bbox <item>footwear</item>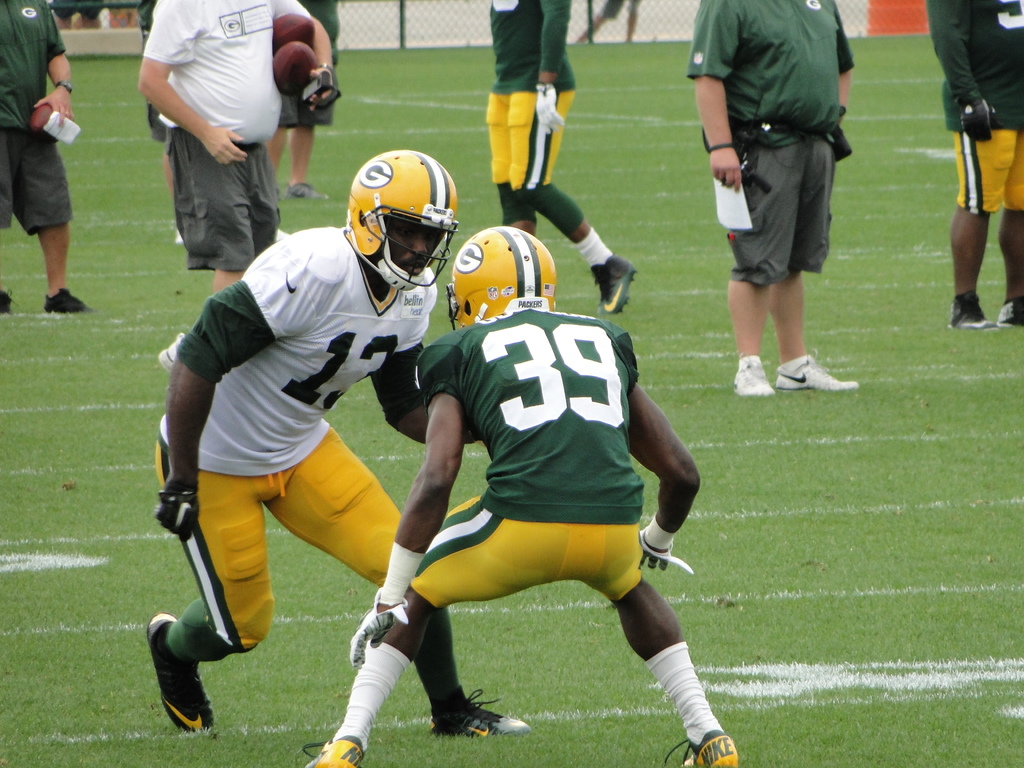
0,288,15,315
